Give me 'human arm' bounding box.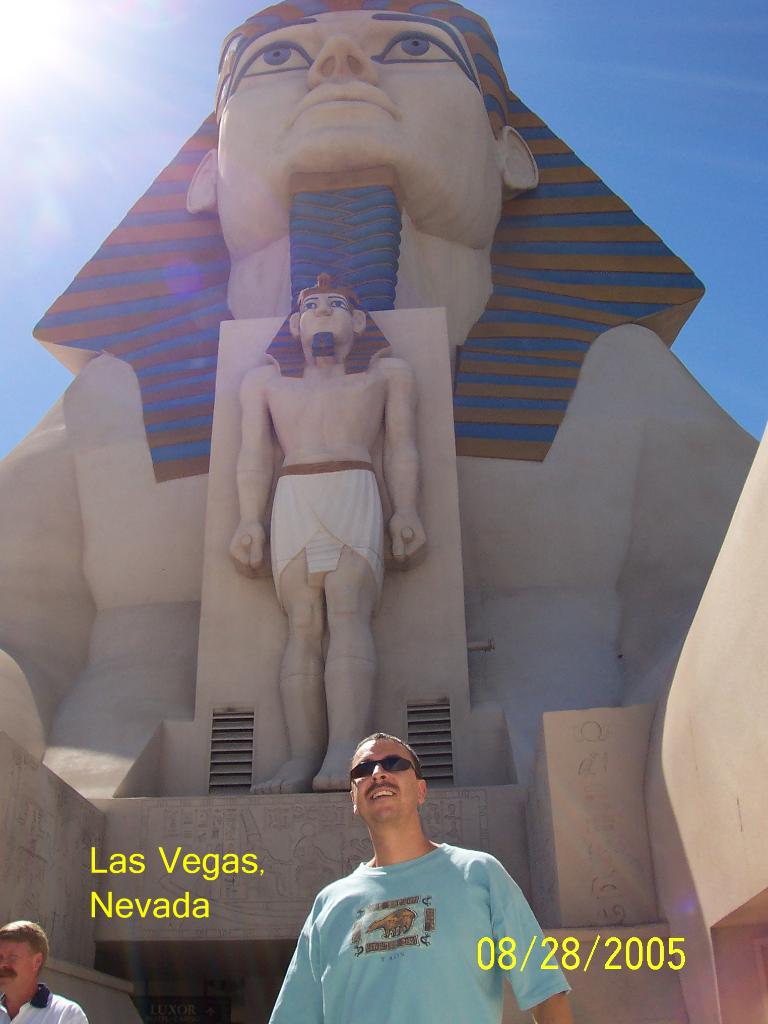
364 360 422 540.
